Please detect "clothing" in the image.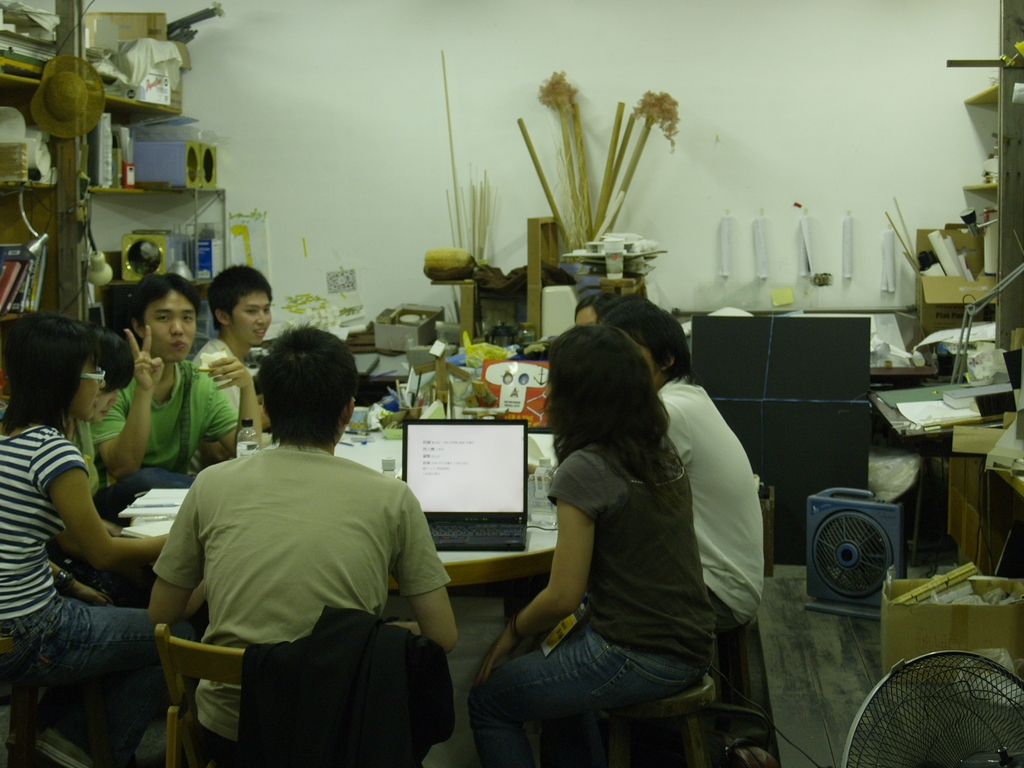
left=188, top=335, right=246, bottom=410.
